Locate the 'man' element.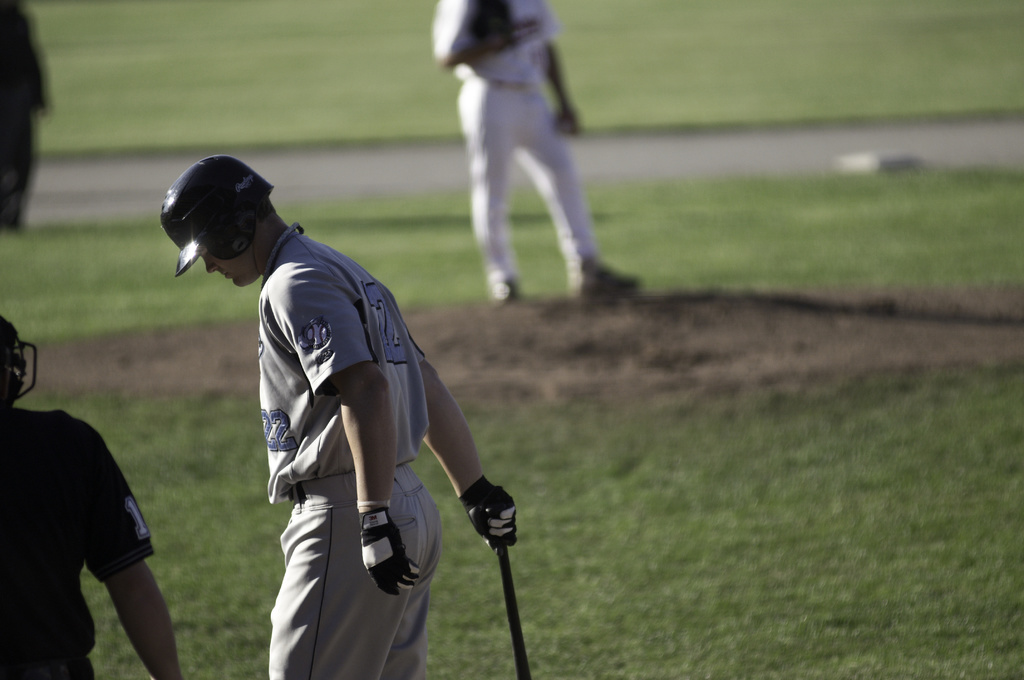
Element bbox: pyautogui.locateOnScreen(157, 146, 492, 660).
